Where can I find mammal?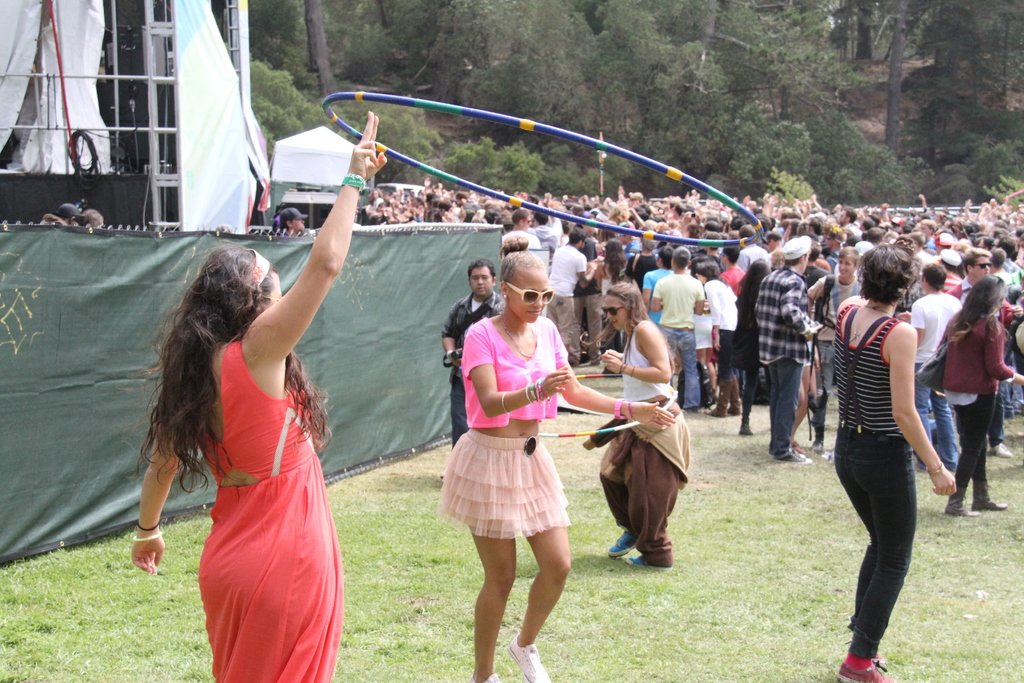
You can find it at 81 208 106 231.
